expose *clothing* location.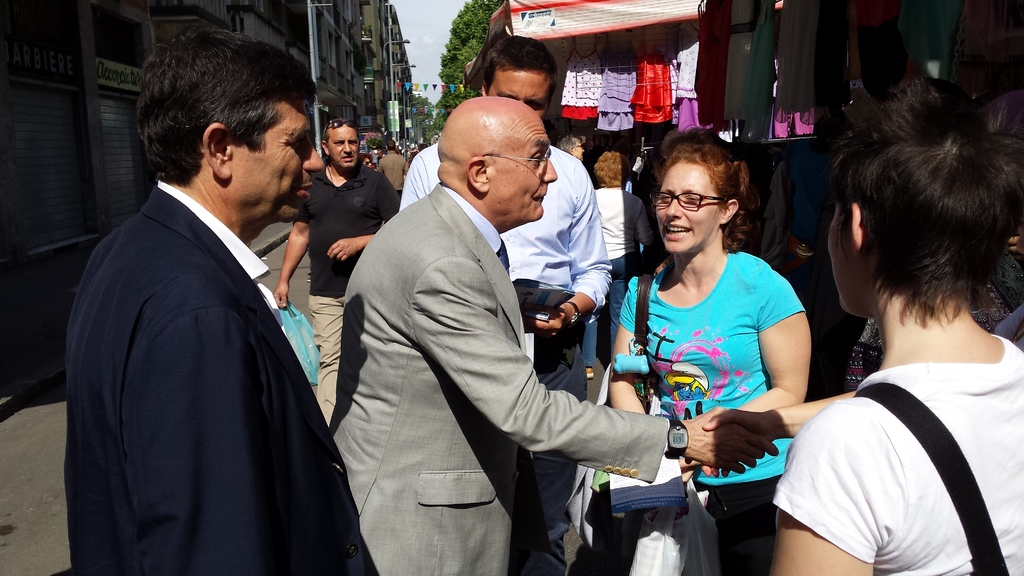
Exposed at 559,28,600,116.
